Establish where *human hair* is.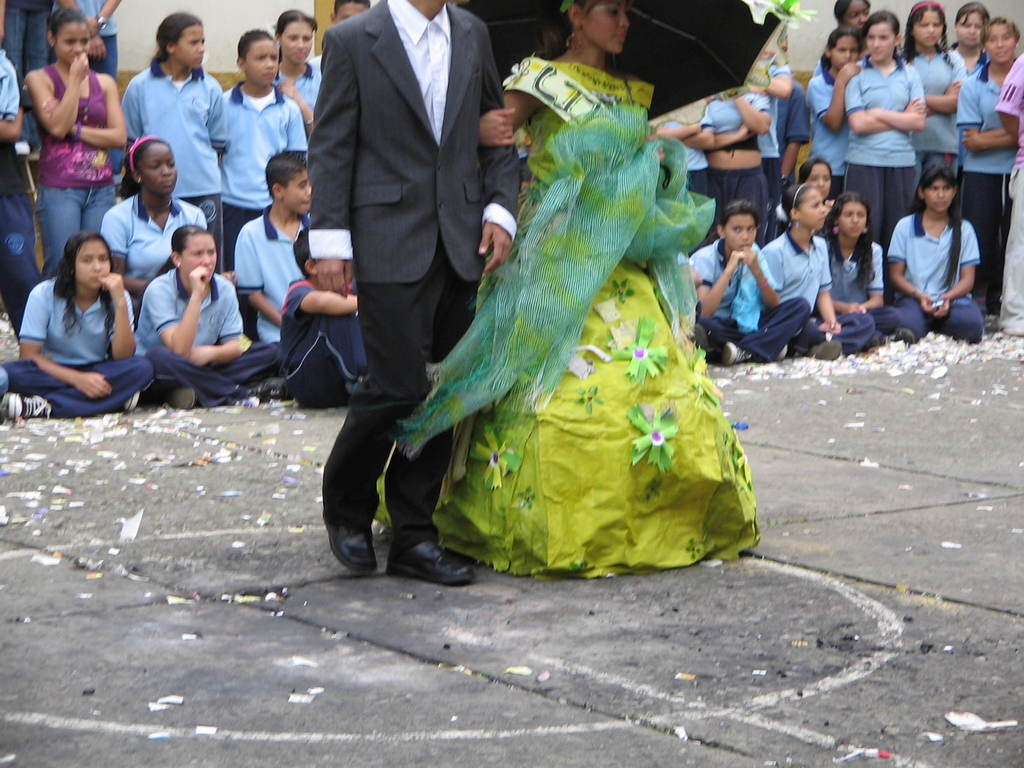
Established at left=912, top=154, right=964, bottom=284.
